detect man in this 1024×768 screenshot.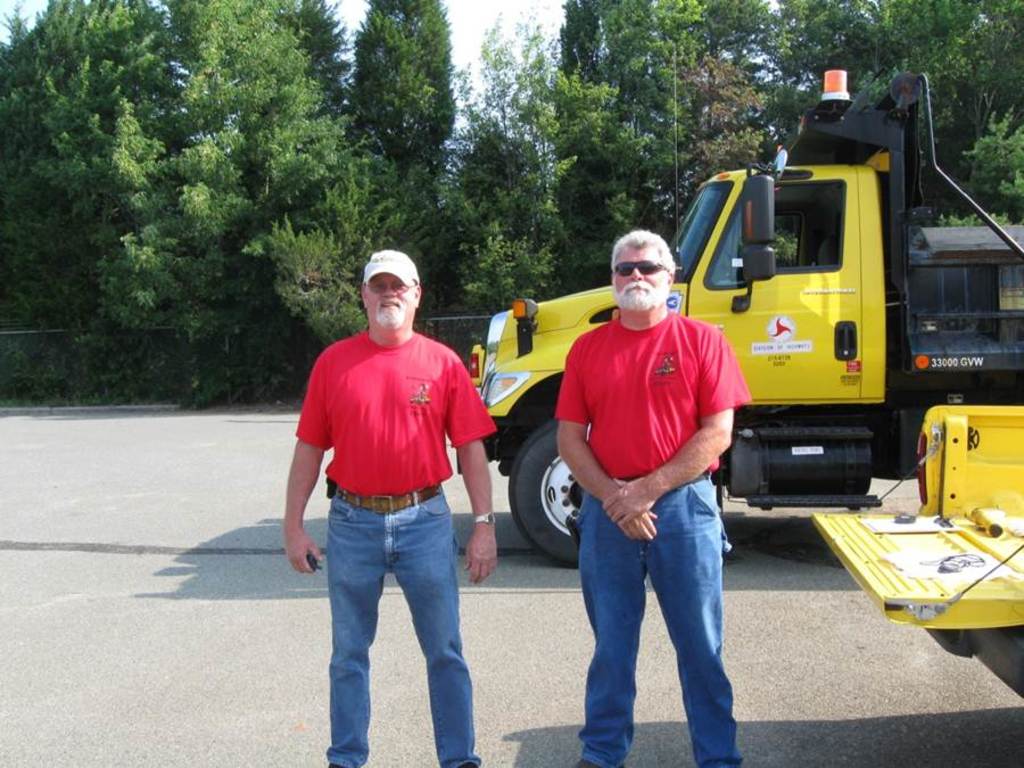
Detection: crop(282, 257, 505, 755).
